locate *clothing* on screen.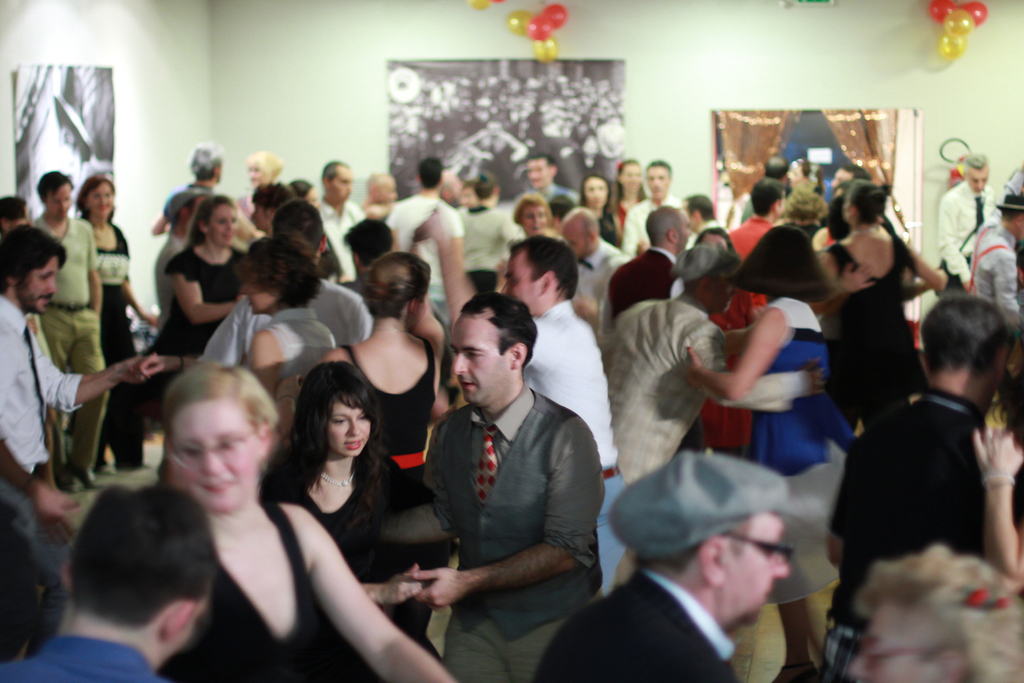
On screen at bbox(808, 242, 935, 432).
